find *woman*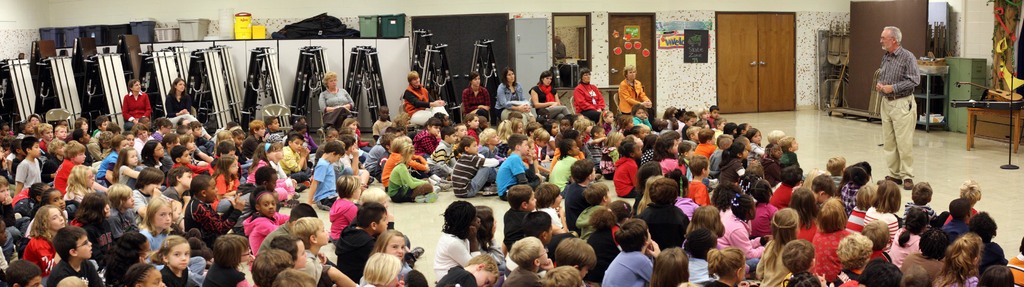
{"x1": 493, "y1": 67, "x2": 531, "y2": 122}
